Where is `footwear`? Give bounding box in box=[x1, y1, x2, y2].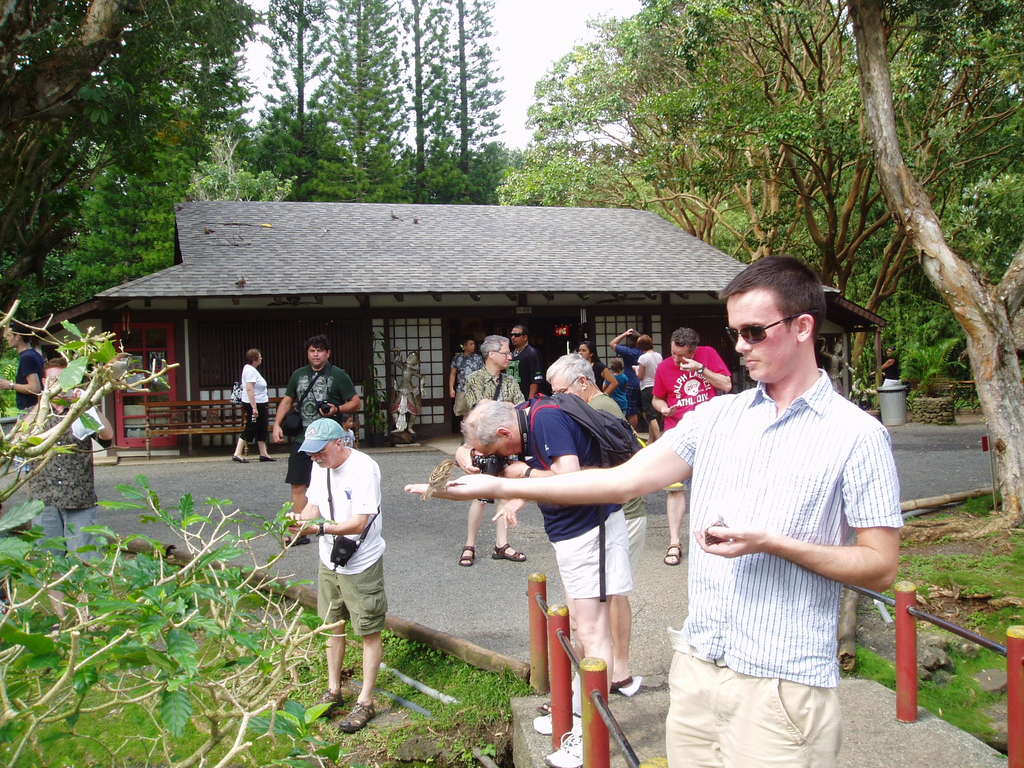
box=[312, 691, 342, 717].
